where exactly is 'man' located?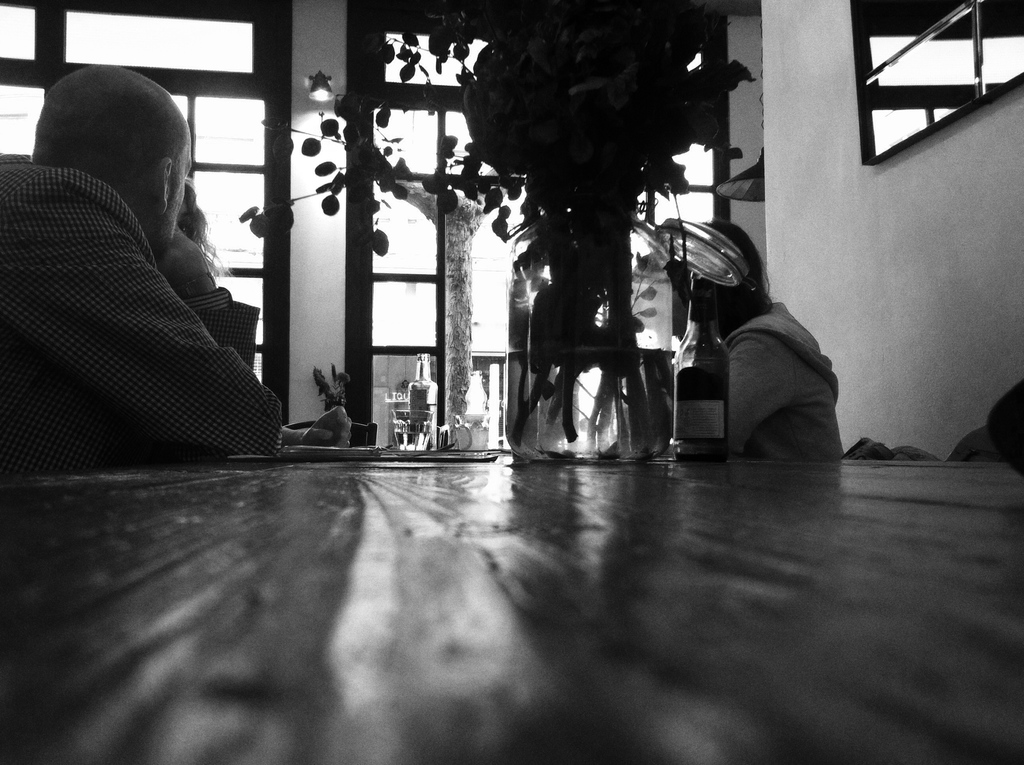
Its bounding box is [5,76,319,467].
